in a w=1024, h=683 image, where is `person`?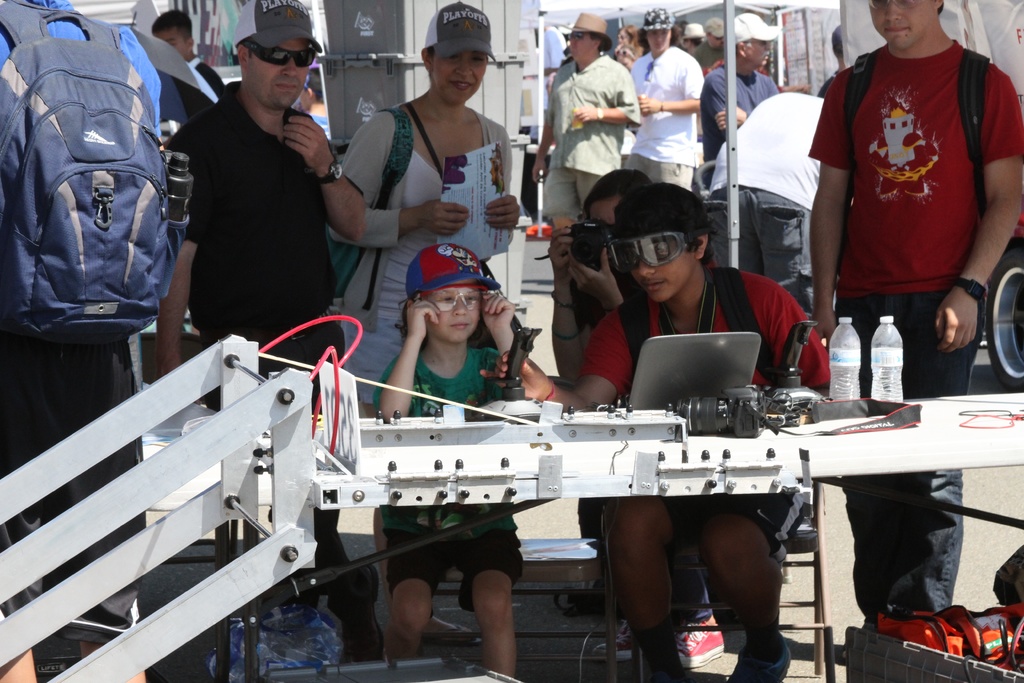
604, 20, 636, 85.
